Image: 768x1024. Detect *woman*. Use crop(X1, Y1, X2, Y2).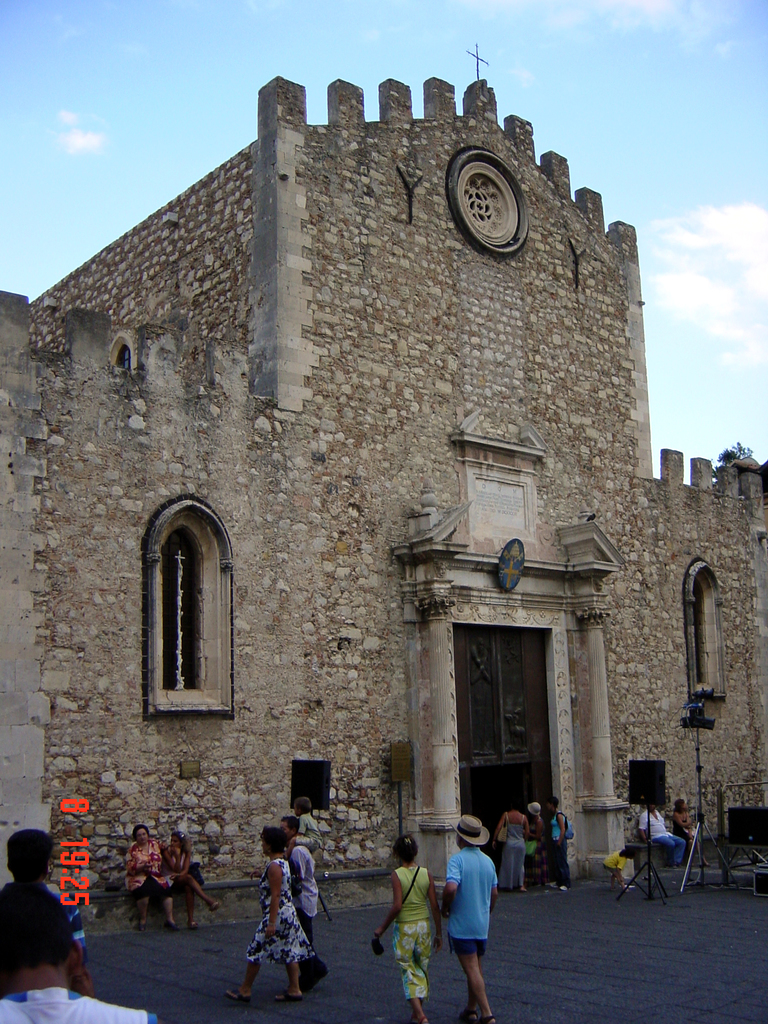
crop(161, 831, 222, 929).
